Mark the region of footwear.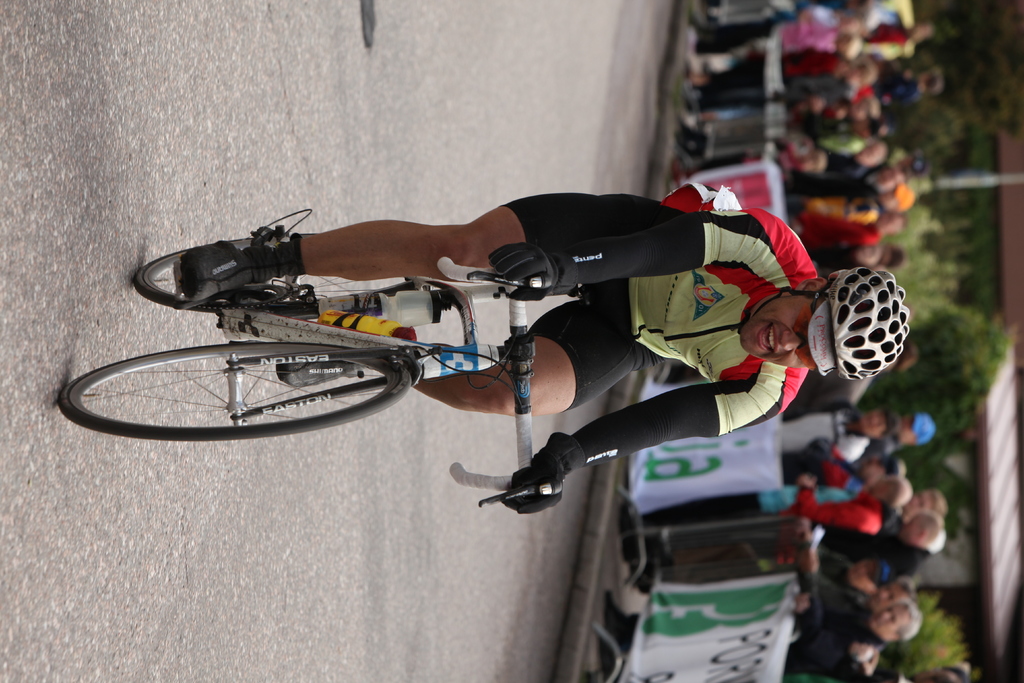
Region: [x1=142, y1=219, x2=324, y2=317].
